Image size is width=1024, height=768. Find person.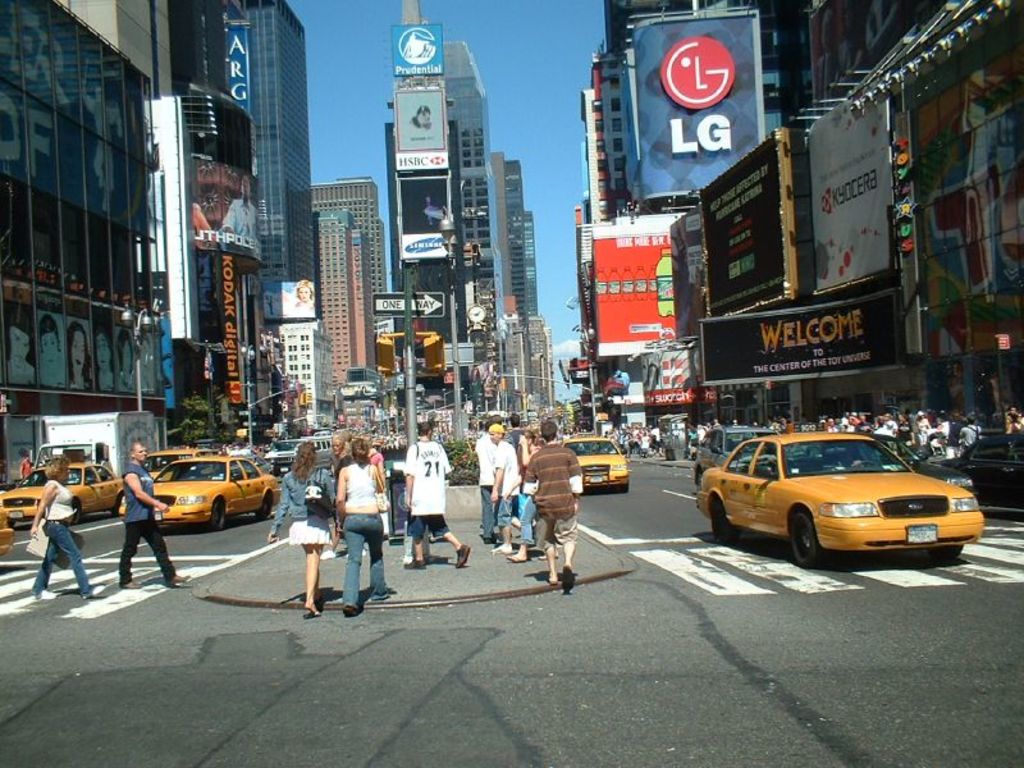
bbox=(269, 438, 335, 616).
